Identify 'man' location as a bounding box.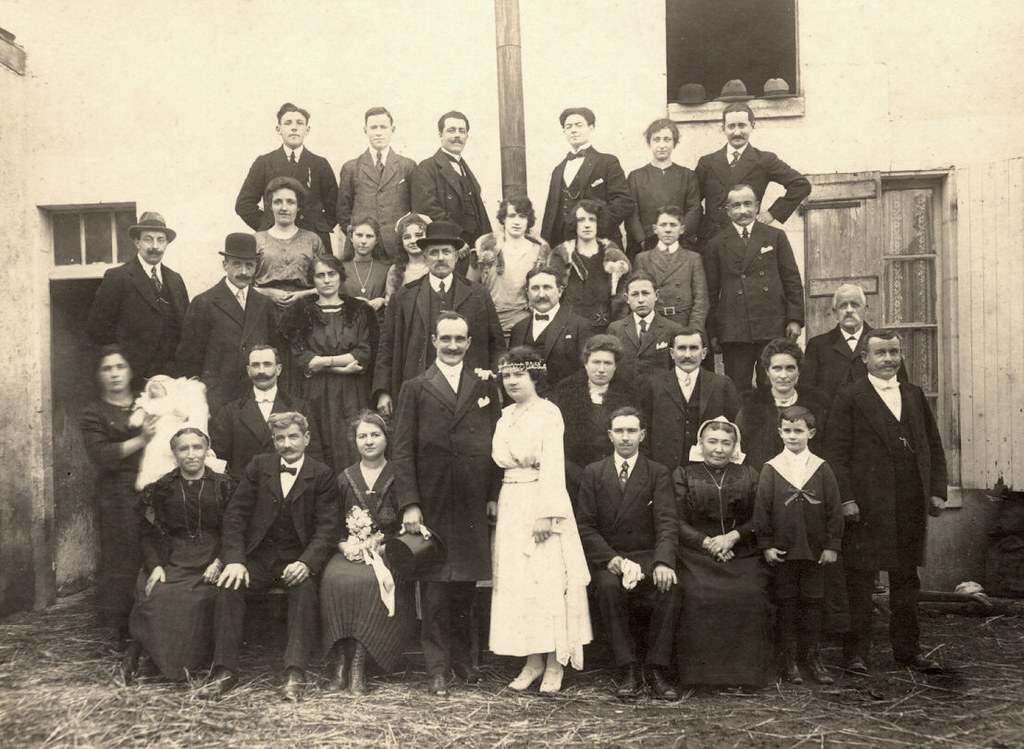
crop(83, 212, 181, 353).
